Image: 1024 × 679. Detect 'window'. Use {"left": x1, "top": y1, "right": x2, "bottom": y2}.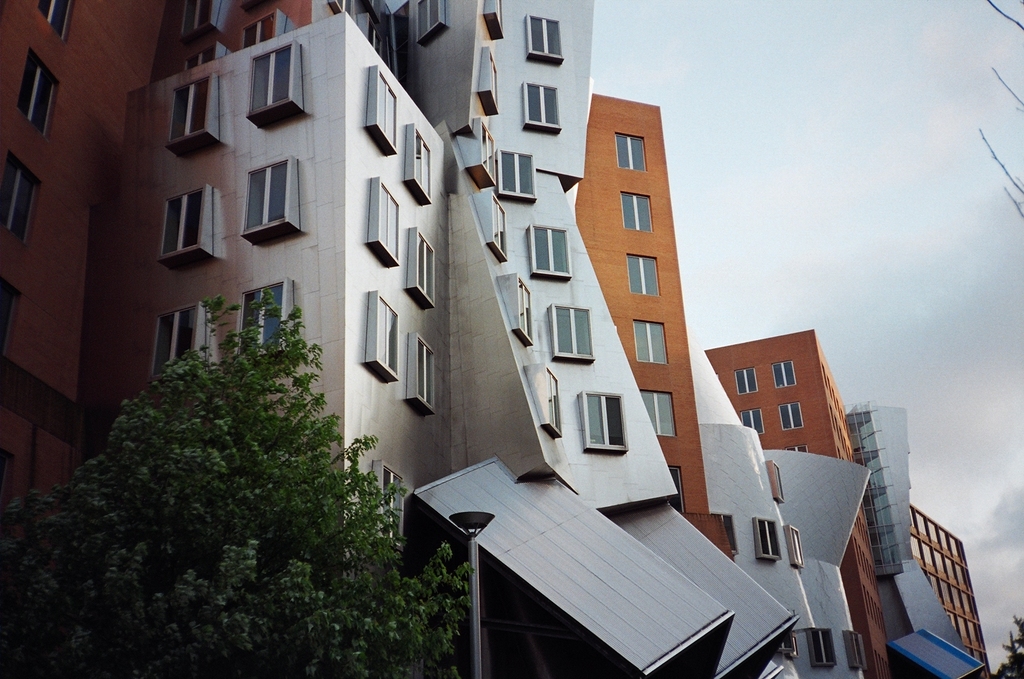
{"left": 806, "top": 631, "right": 836, "bottom": 667}.
